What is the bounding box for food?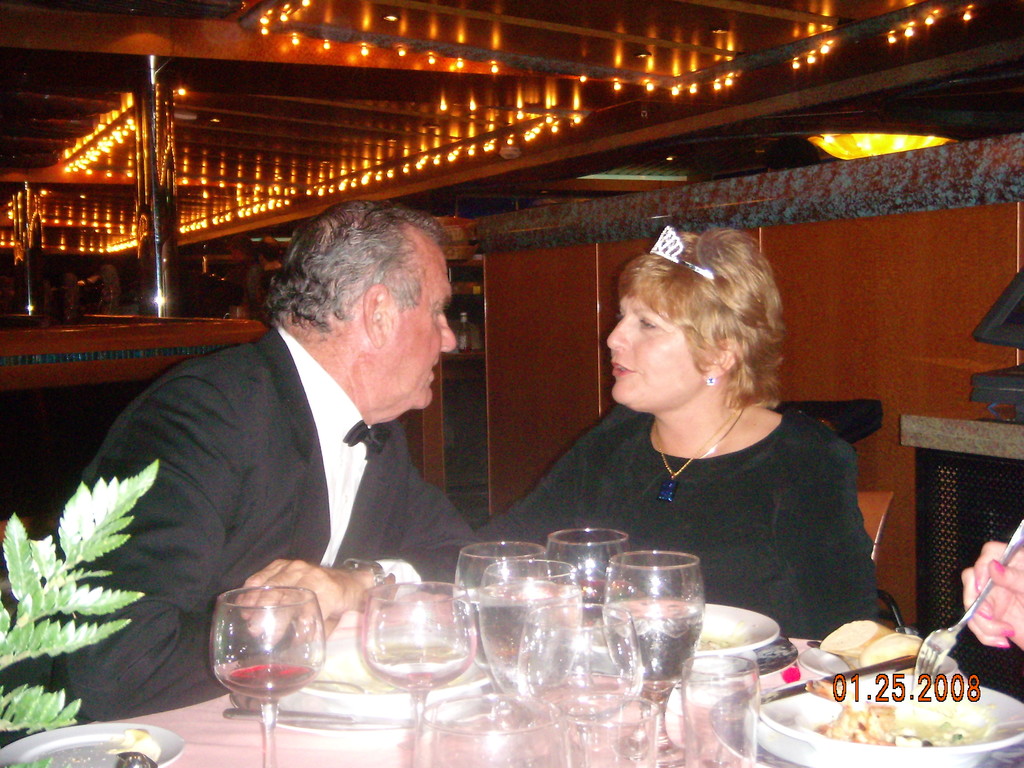
696 627 740 654.
